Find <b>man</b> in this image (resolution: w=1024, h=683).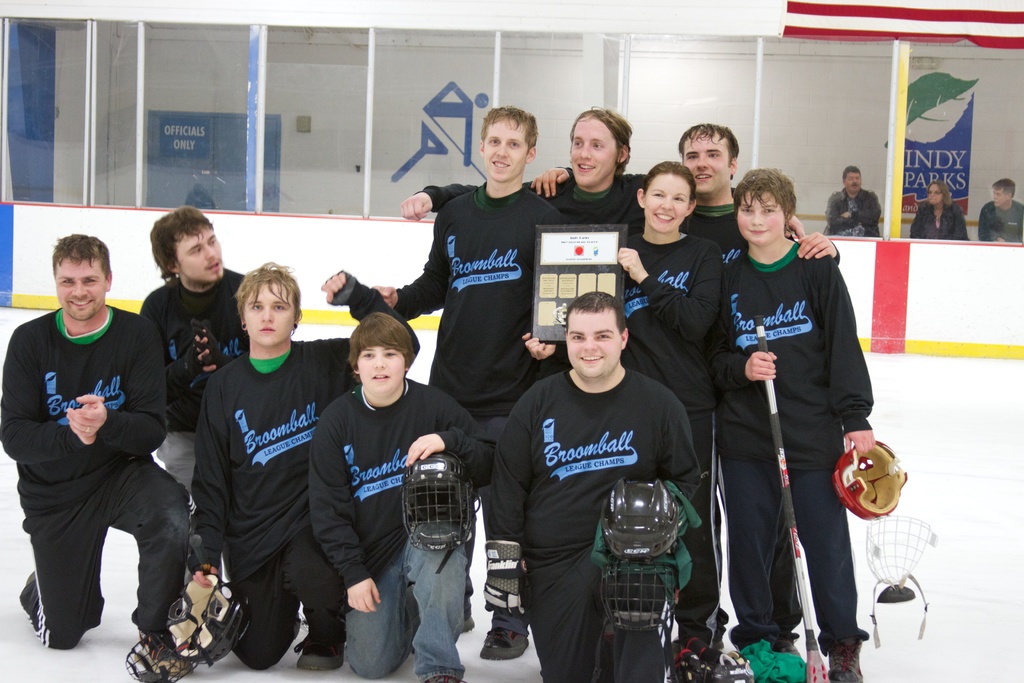
{"left": 529, "top": 124, "right": 838, "bottom": 279}.
